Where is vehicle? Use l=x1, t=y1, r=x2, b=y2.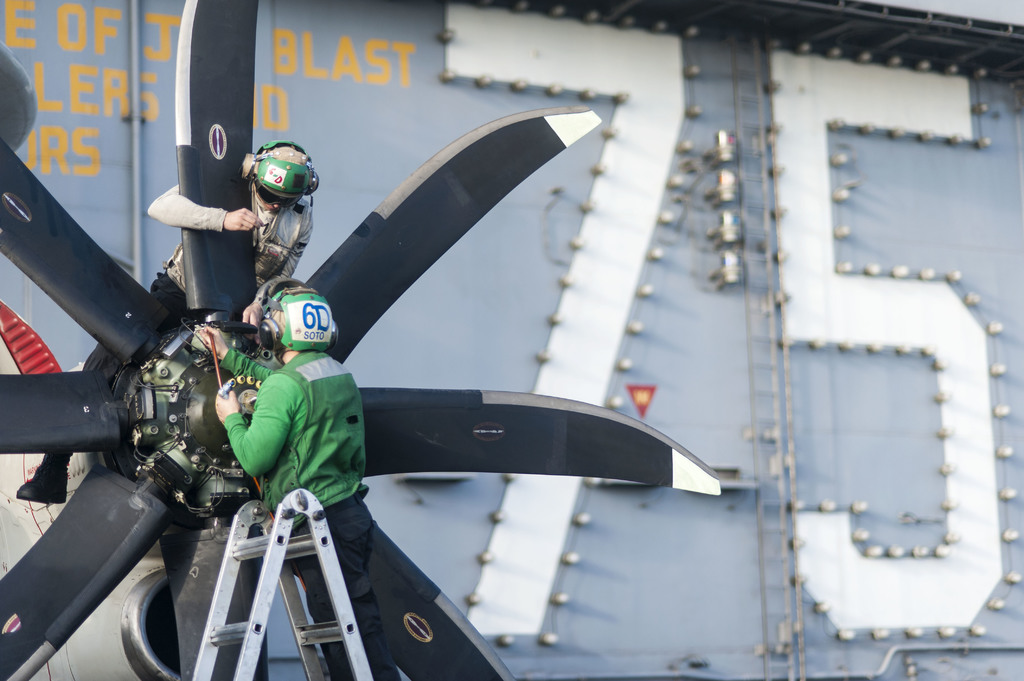
l=0, t=0, r=1023, b=680.
